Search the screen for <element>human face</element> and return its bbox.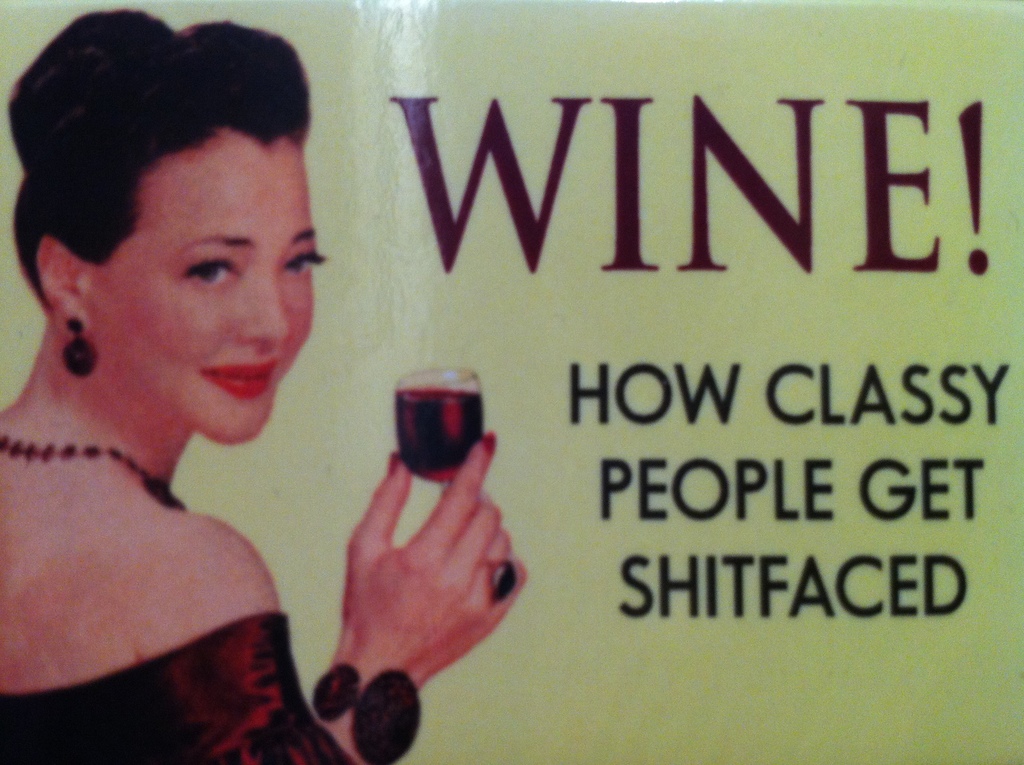
Found: 92:129:325:445.
